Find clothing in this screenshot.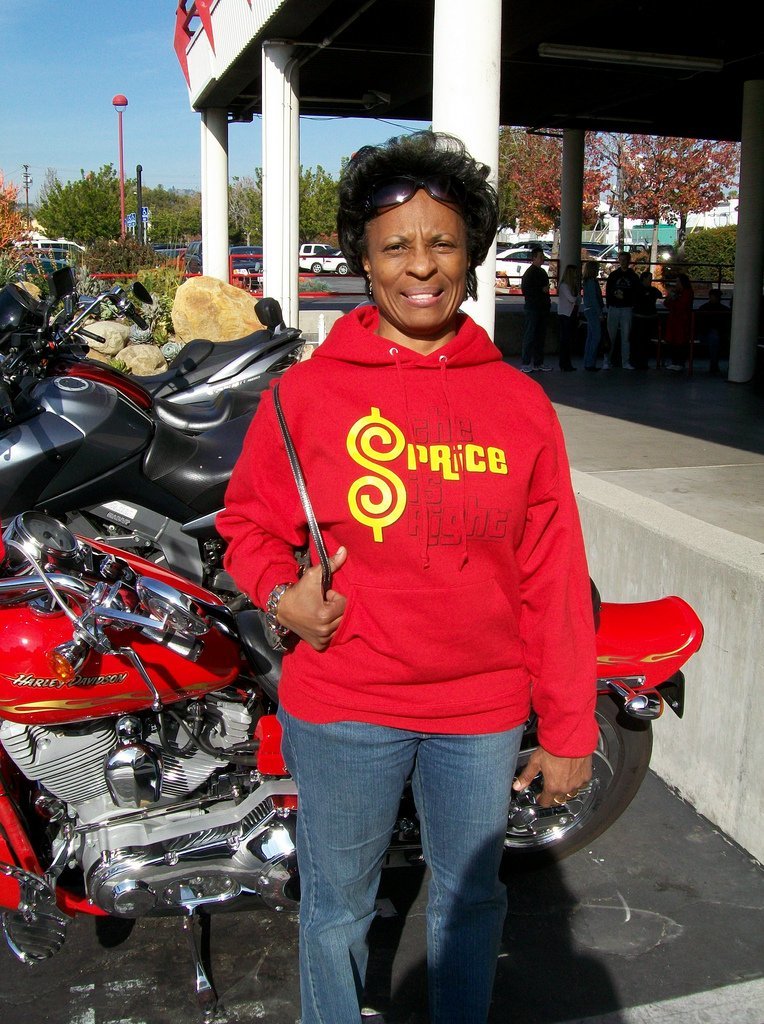
The bounding box for clothing is box=[657, 272, 696, 359].
